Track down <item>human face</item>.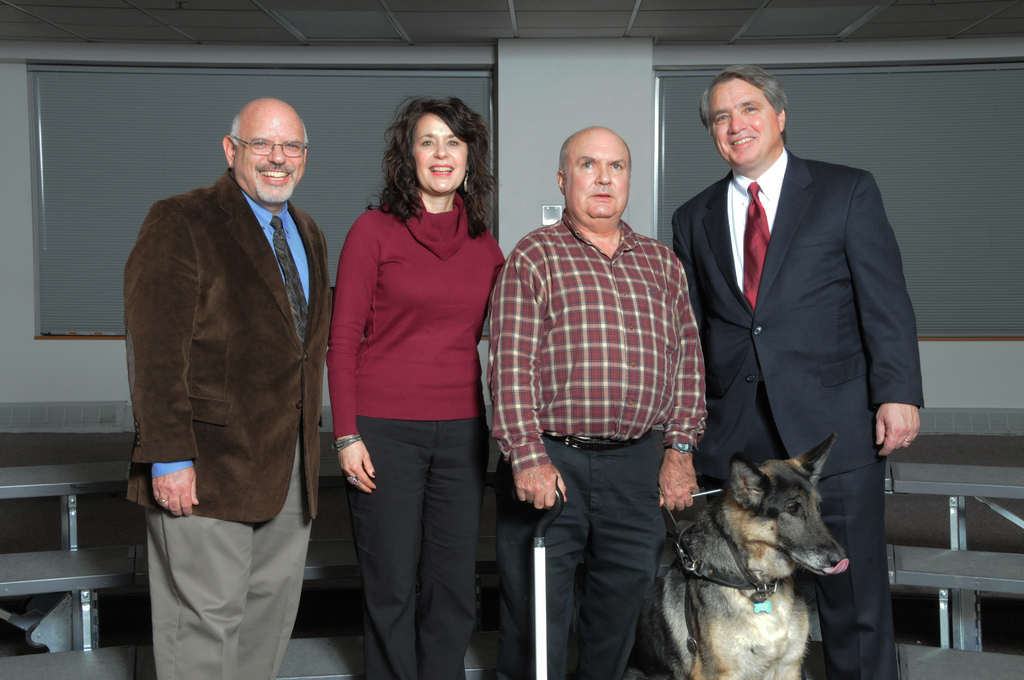
Tracked to locate(235, 108, 307, 203).
